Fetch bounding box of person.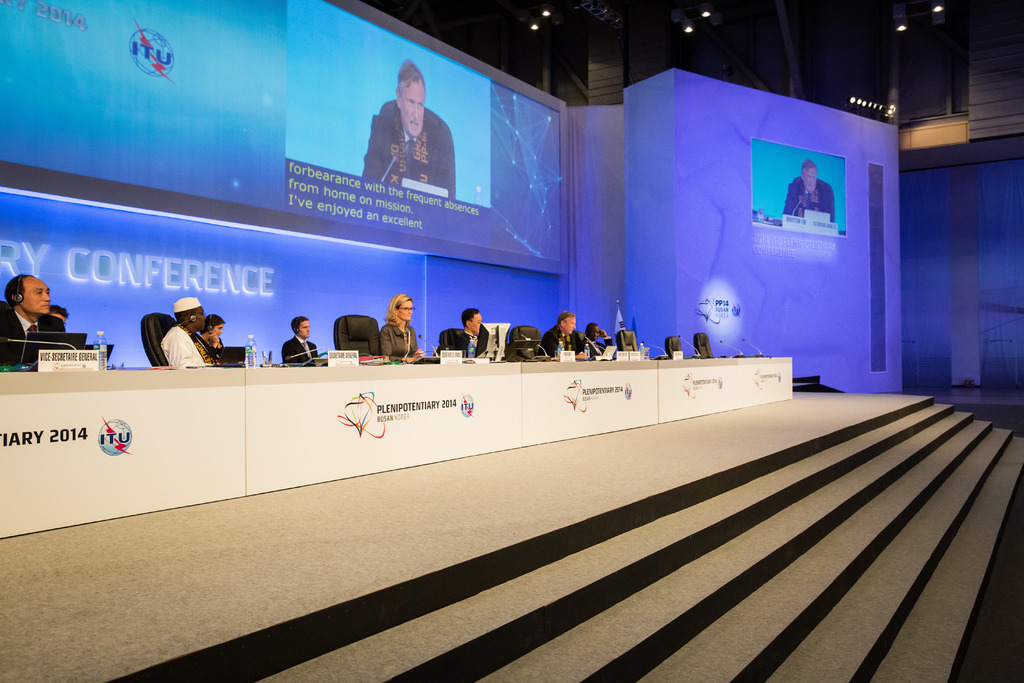
Bbox: <bbox>538, 309, 587, 359</bbox>.
